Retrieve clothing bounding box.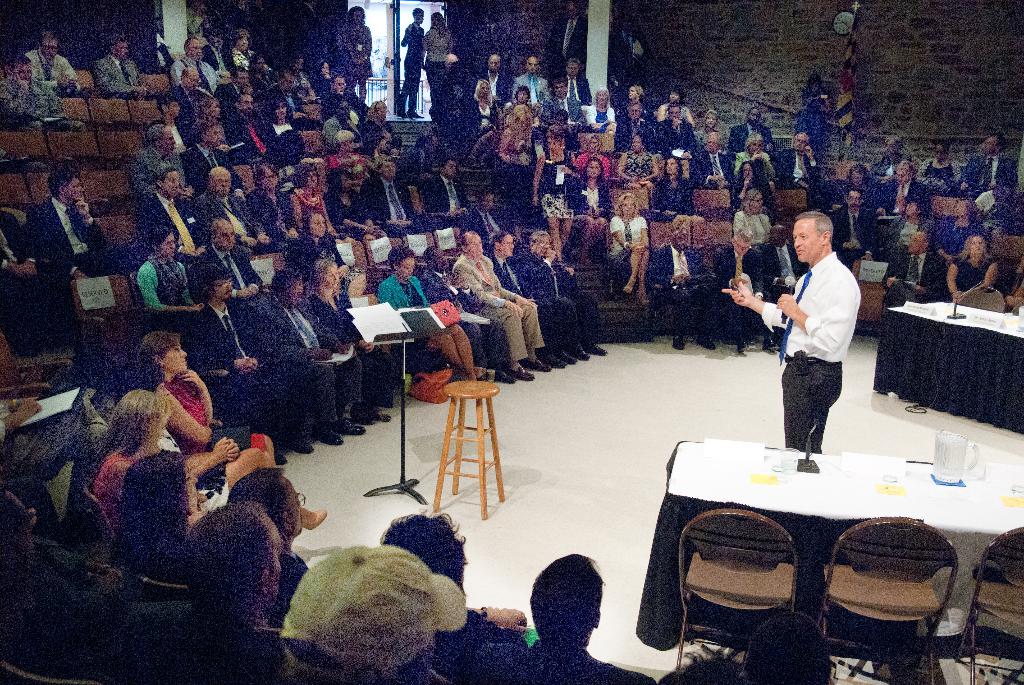
Bounding box: (x1=320, y1=109, x2=345, y2=145).
